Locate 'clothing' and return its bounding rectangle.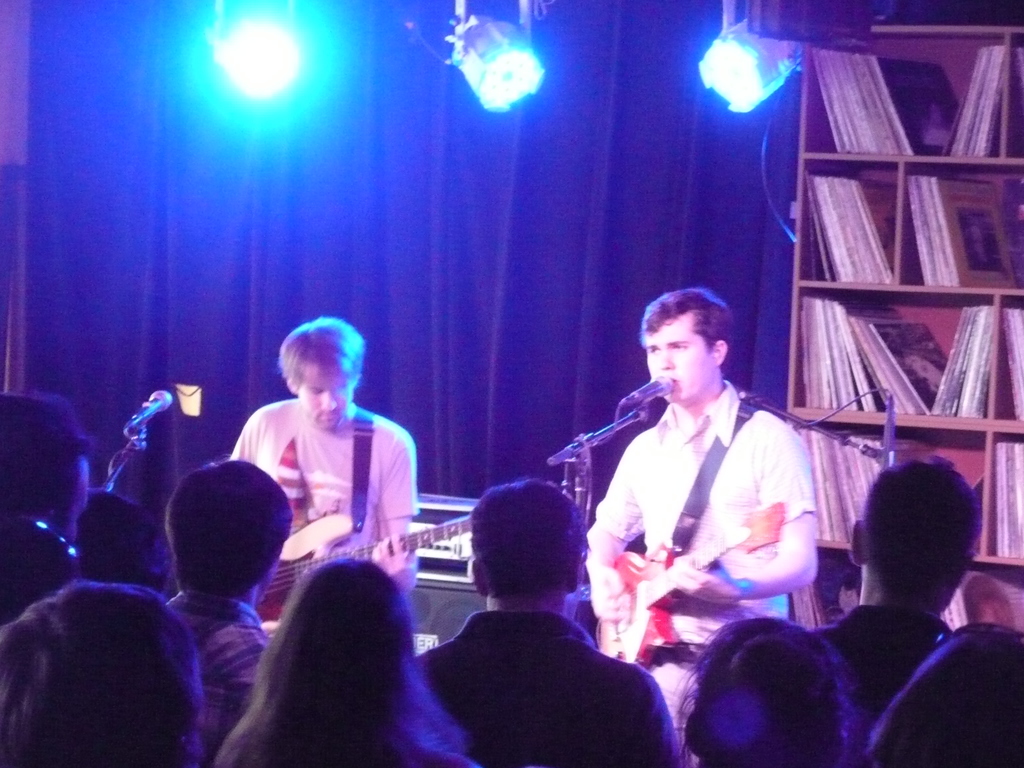
box=[228, 396, 420, 626].
